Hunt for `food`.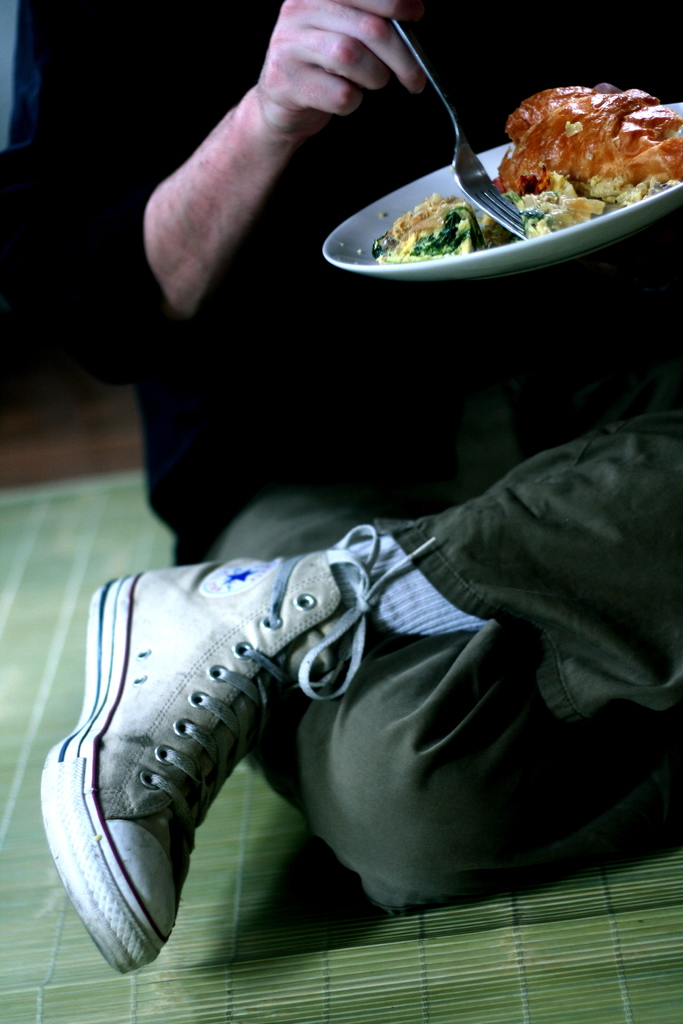
Hunted down at rect(506, 67, 676, 213).
